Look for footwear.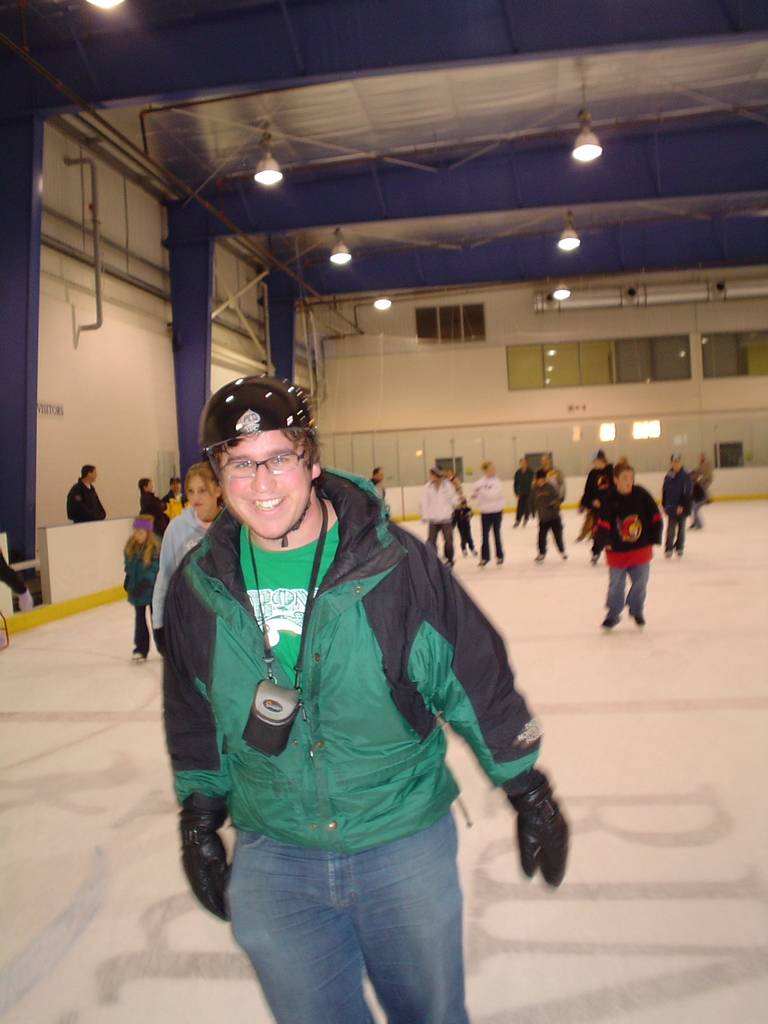
Found: locate(630, 613, 650, 627).
